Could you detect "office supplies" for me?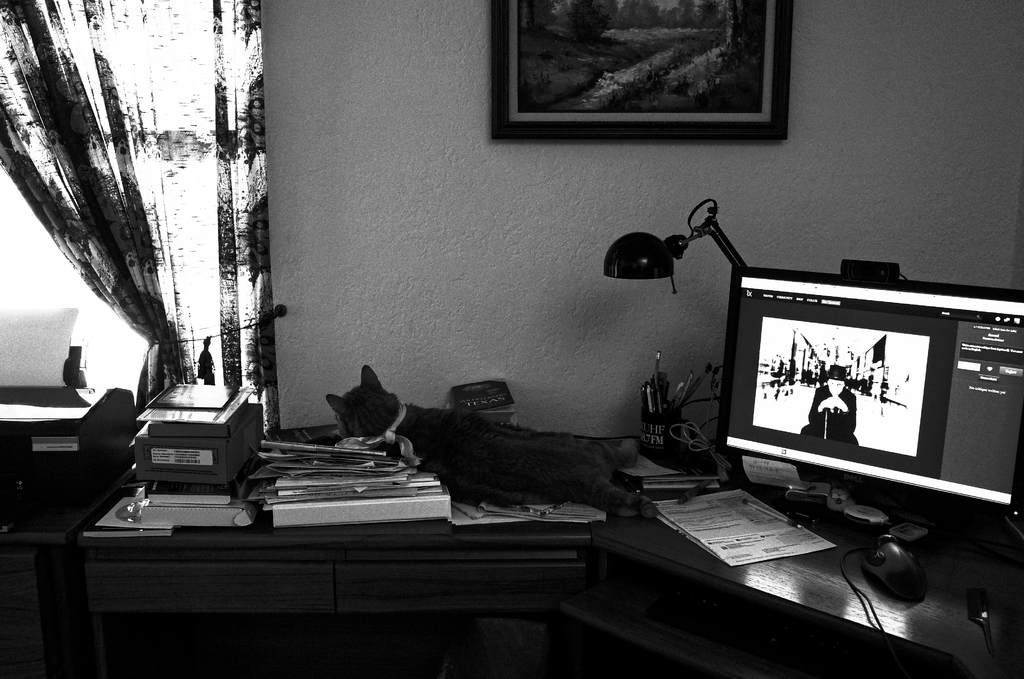
Detection result: BBox(961, 591, 993, 652).
